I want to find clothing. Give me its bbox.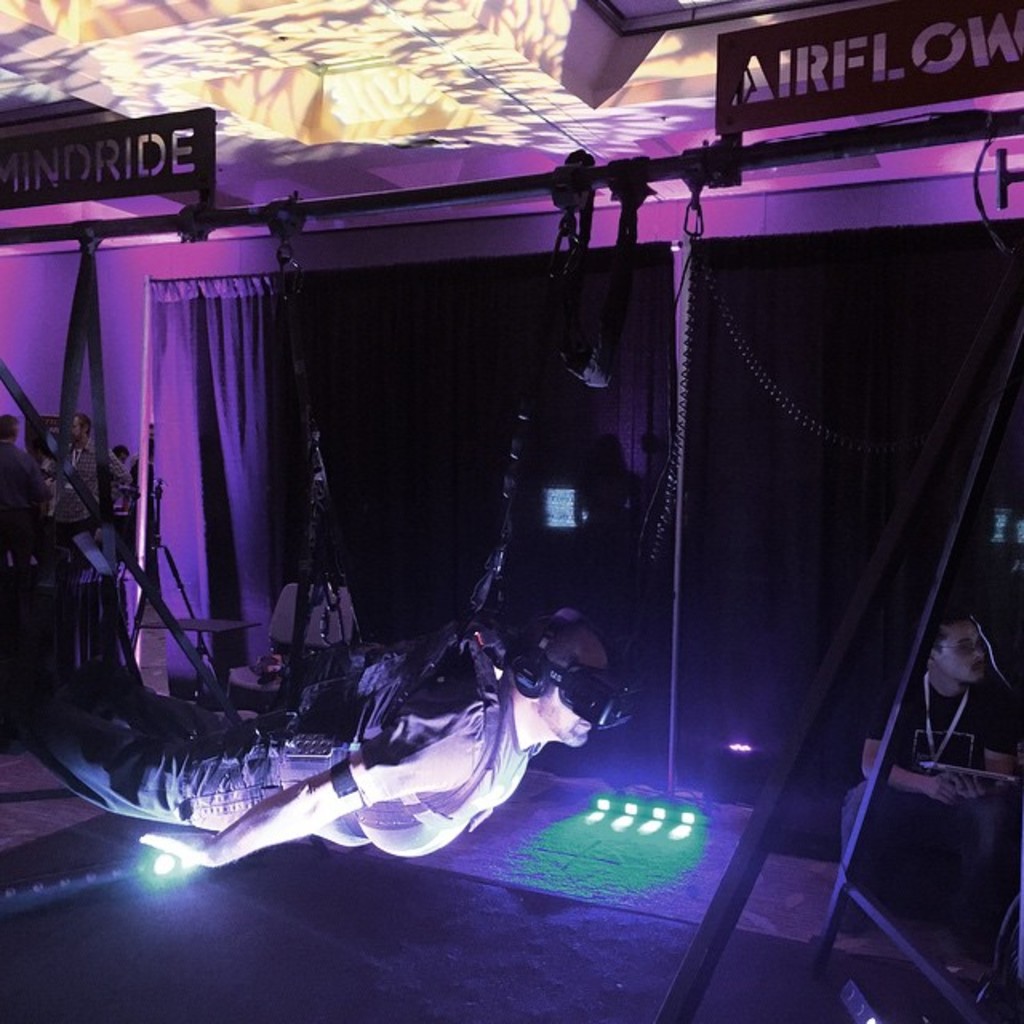
856 672 1010 776.
